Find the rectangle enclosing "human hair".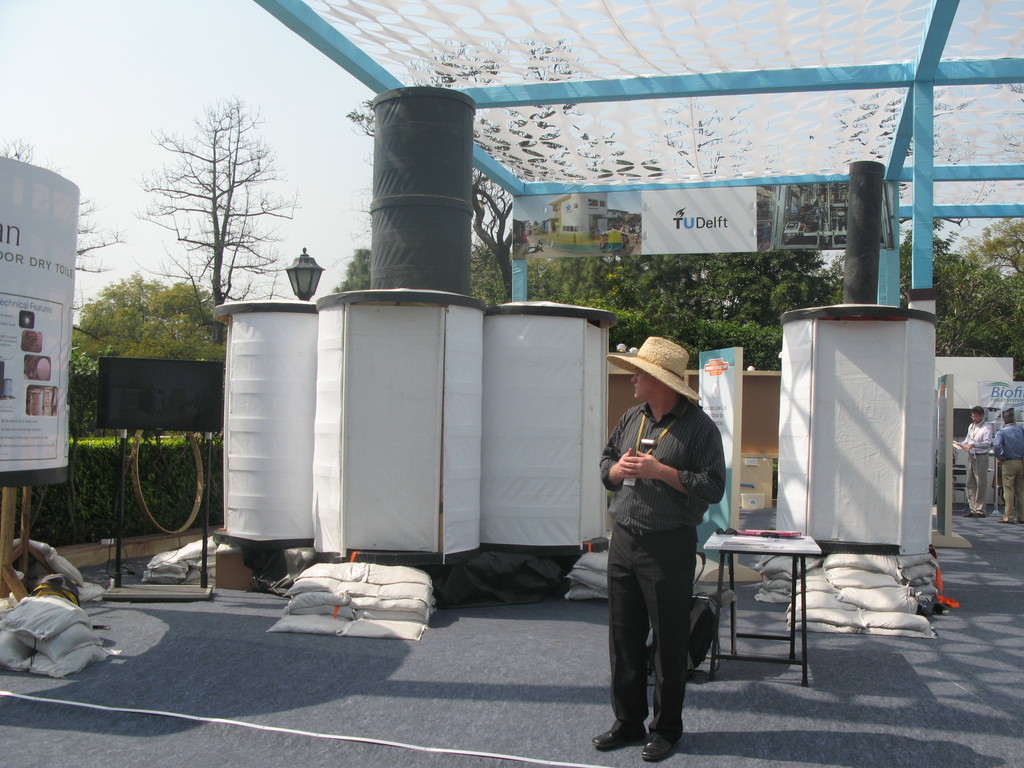
bbox=(970, 403, 983, 417).
